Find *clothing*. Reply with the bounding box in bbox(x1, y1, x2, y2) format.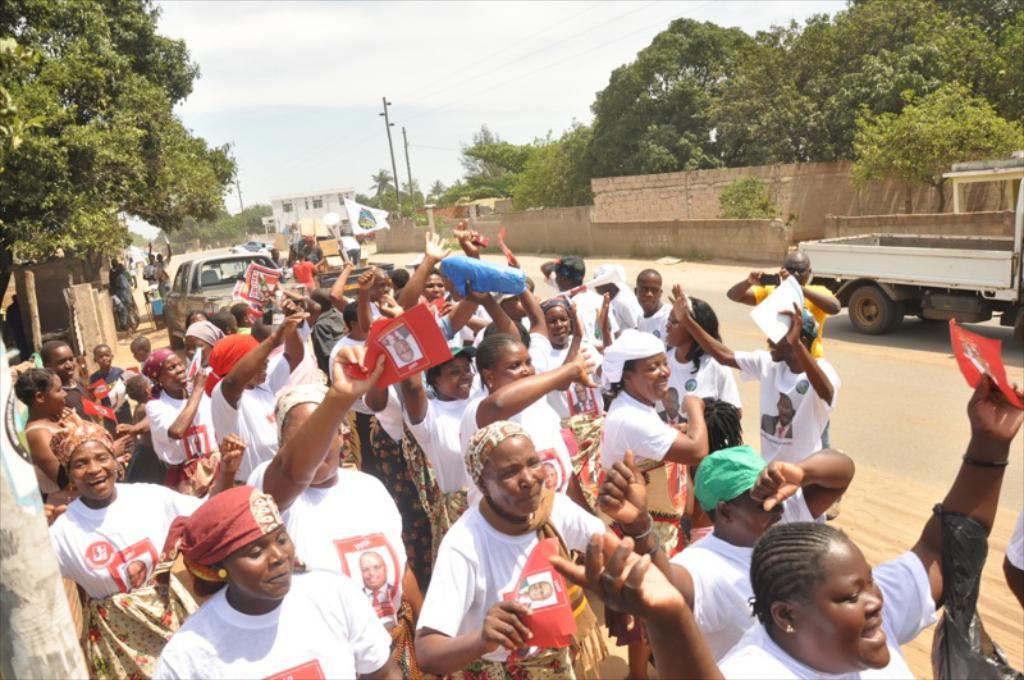
bbox(454, 385, 573, 505).
